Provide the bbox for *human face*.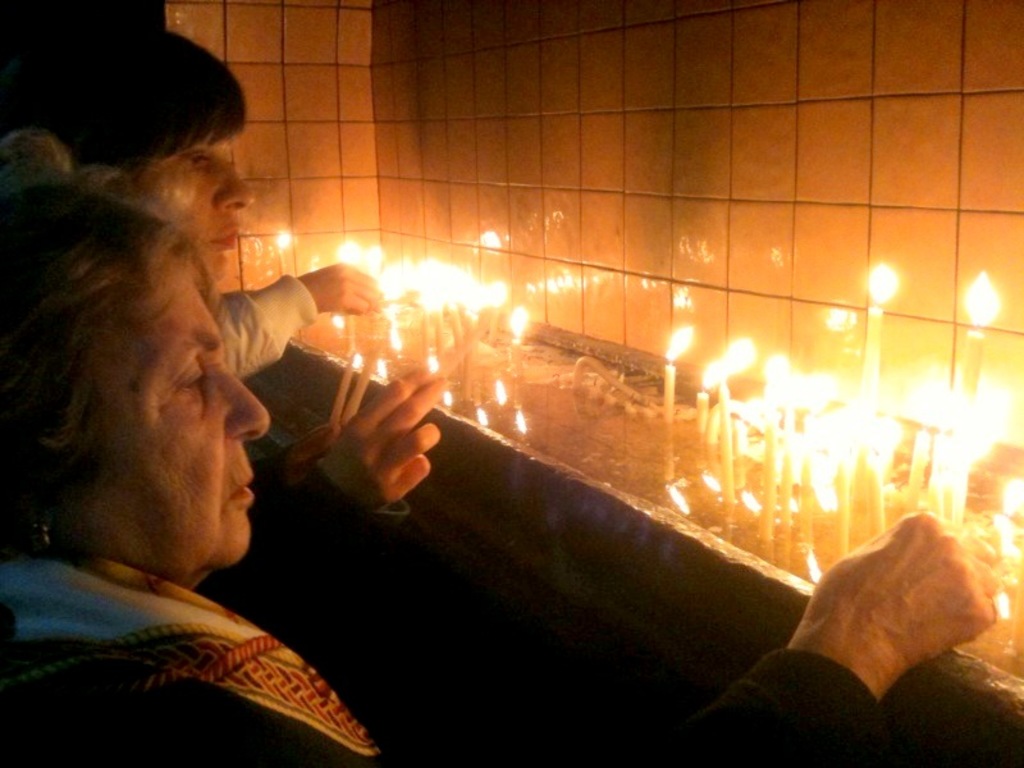
{"left": 177, "top": 141, "right": 262, "bottom": 283}.
